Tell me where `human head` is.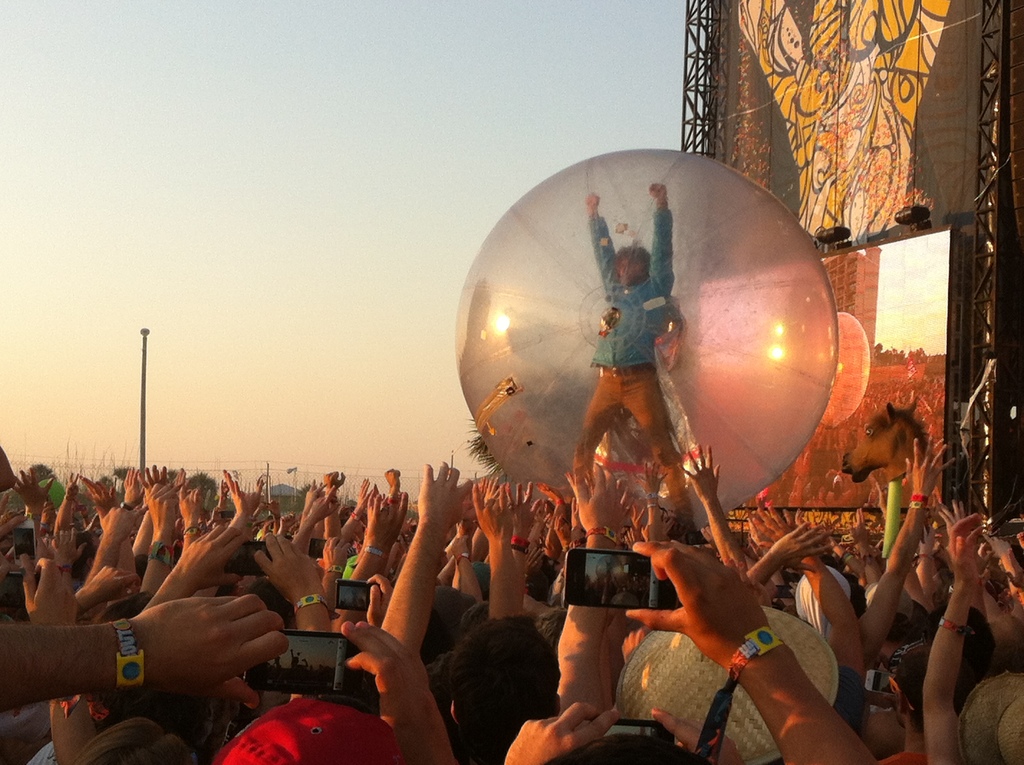
`human head` is at box=[794, 561, 846, 625].
